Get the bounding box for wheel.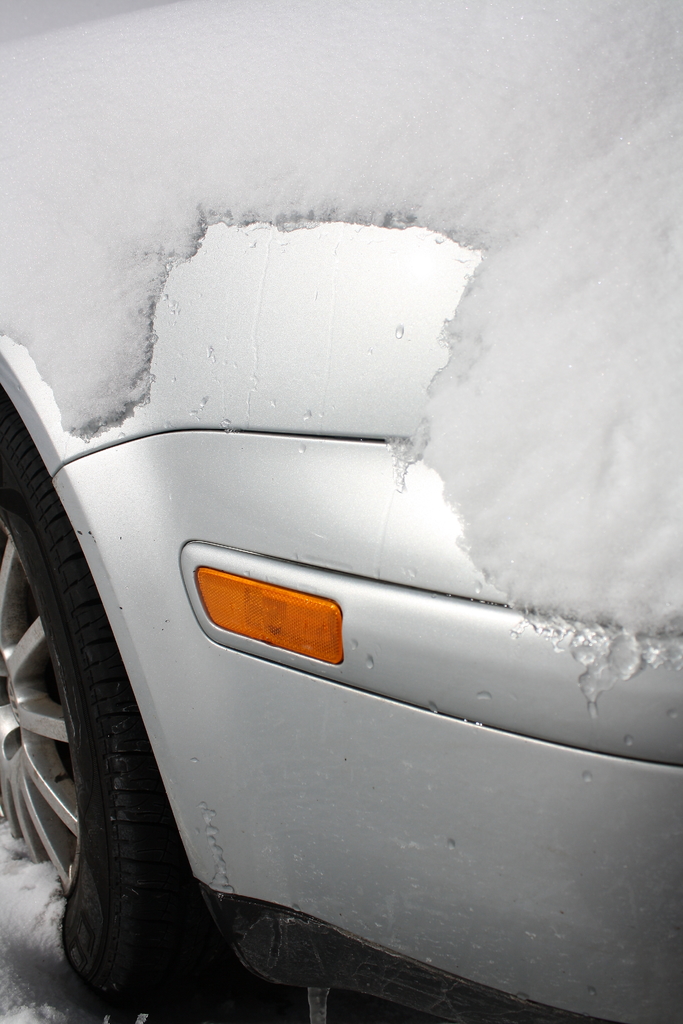
0,388,254,1023.
